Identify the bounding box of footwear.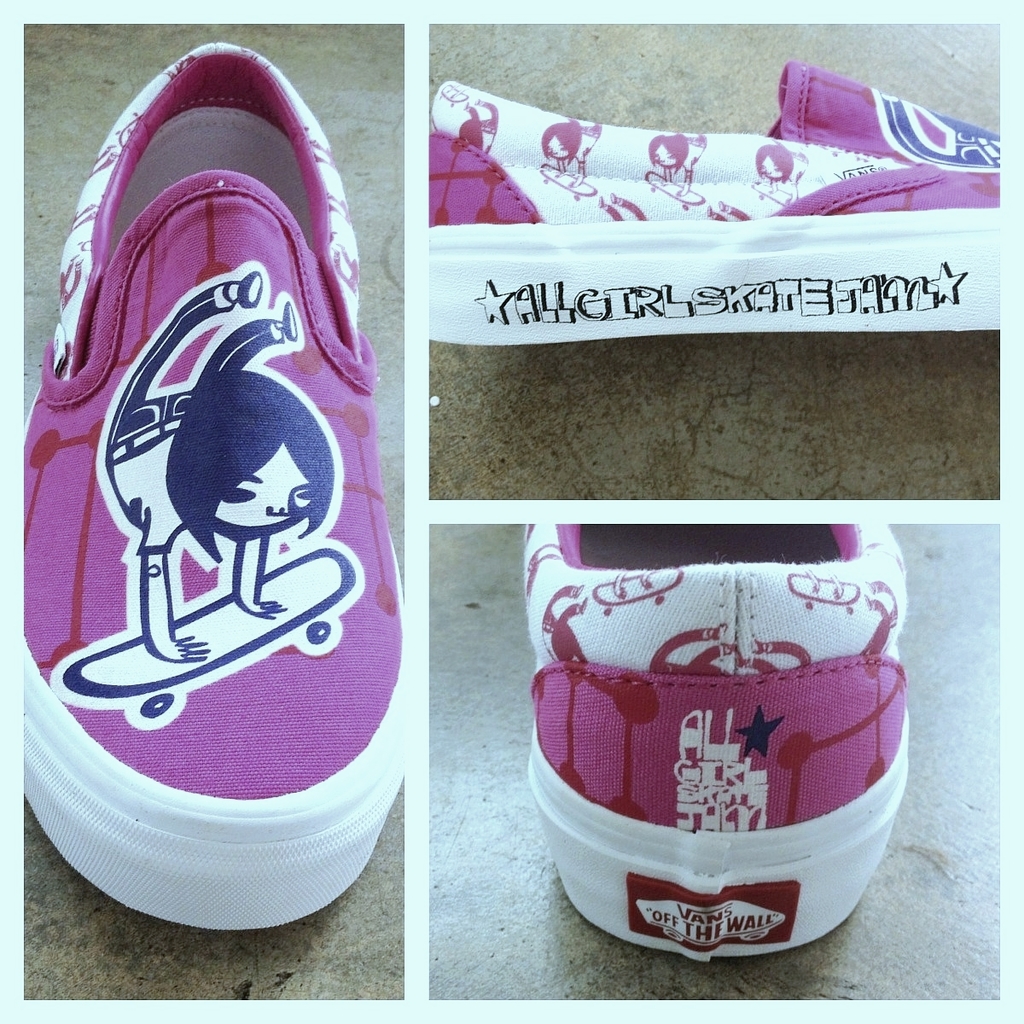
x1=0 y1=61 x2=437 y2=989.
